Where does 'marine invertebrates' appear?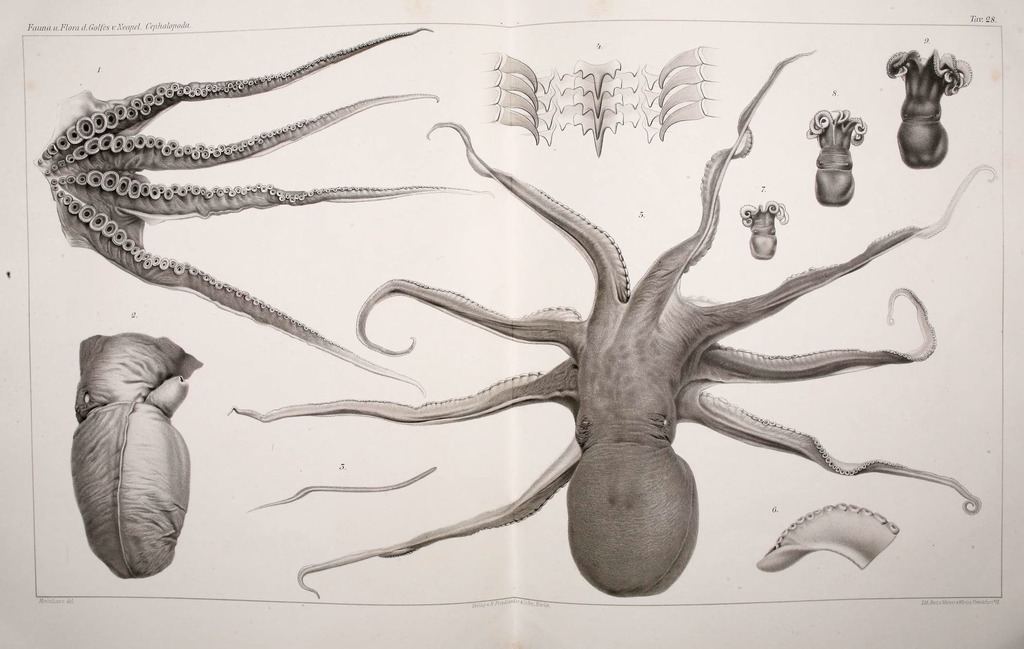
Appears at left=794, top=102, right=870, bottom=208.
